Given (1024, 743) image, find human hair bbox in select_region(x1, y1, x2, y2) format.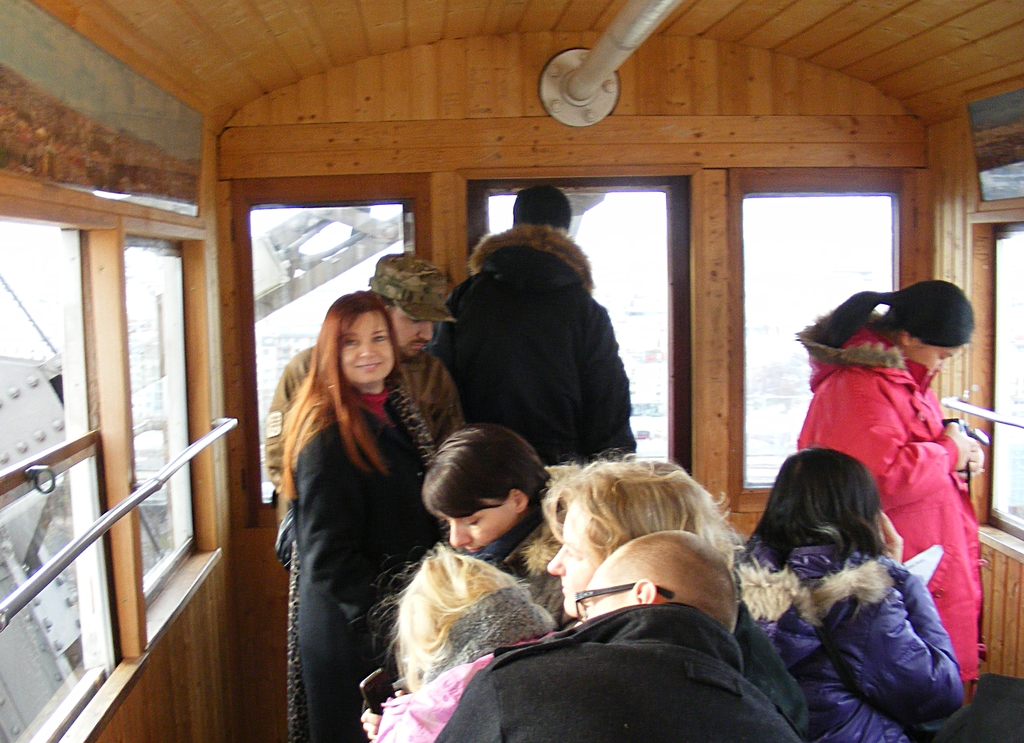
select_region(742, 447, 890, 579).
